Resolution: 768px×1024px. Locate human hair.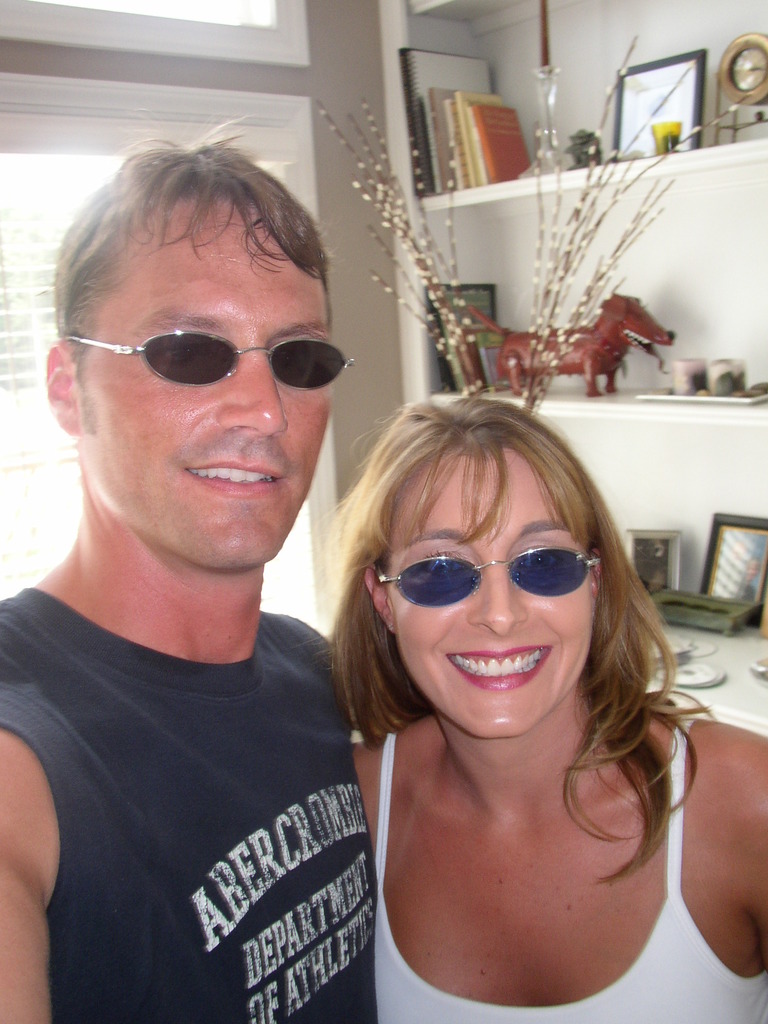
rect(48, 113, 339, 436).
